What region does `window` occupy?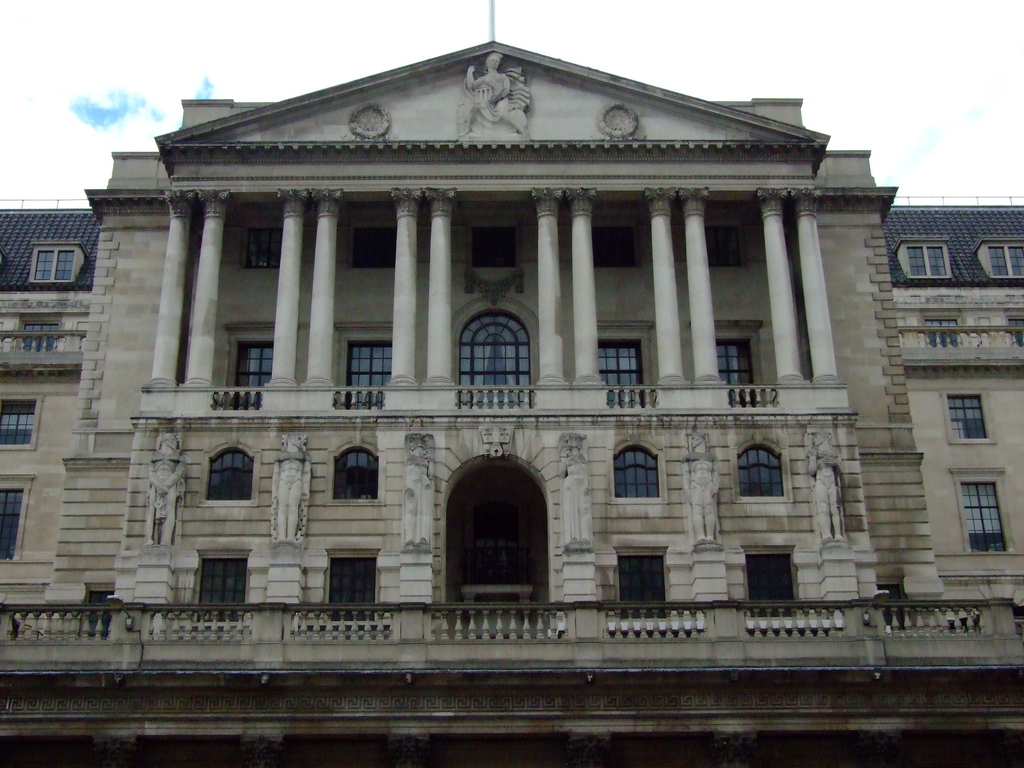
234, 341, 272, 399.
